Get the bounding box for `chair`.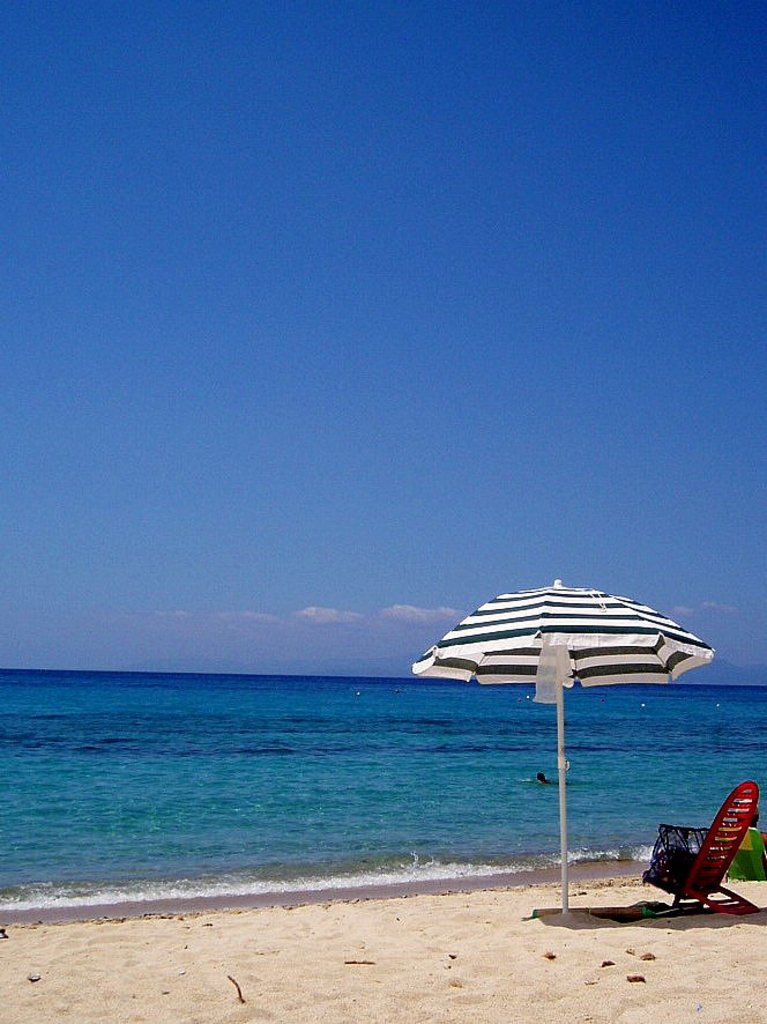
bbox=(724, 824, 766, 882).
